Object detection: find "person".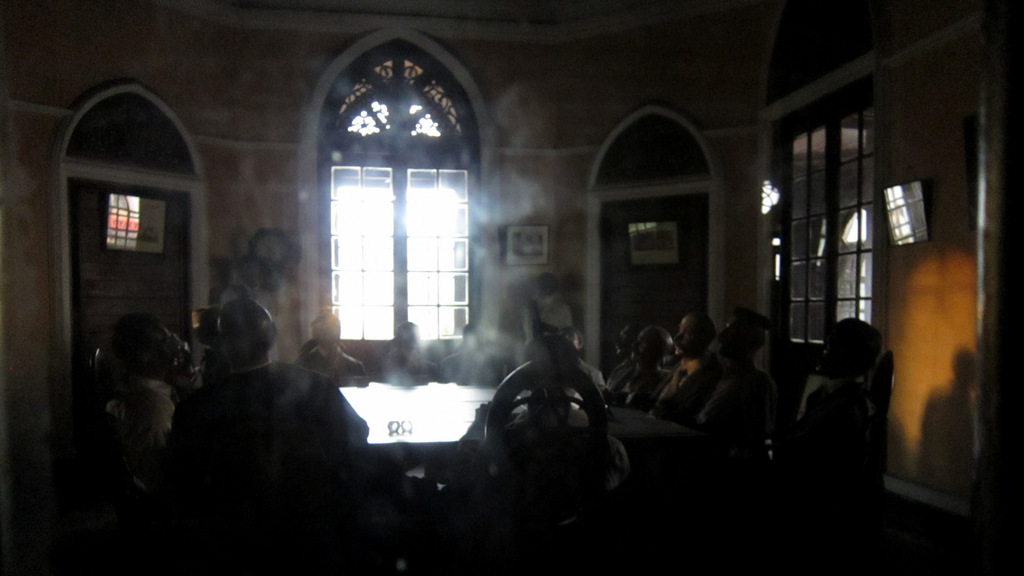
602 324 677 414.
